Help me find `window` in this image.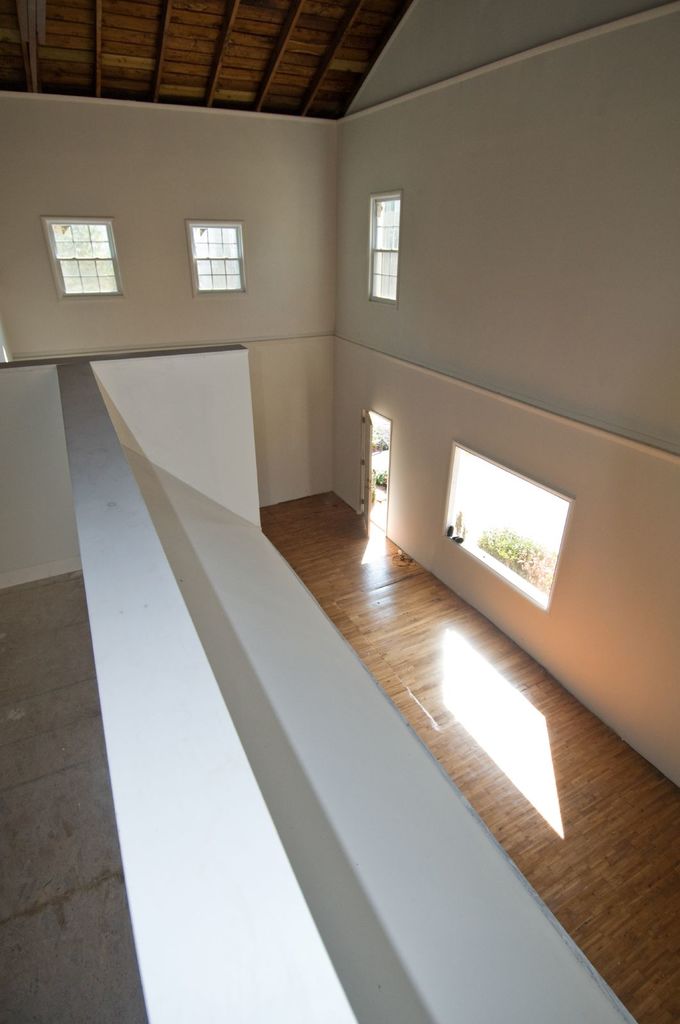
Found it: Rect(189, 223, 245, 291).
